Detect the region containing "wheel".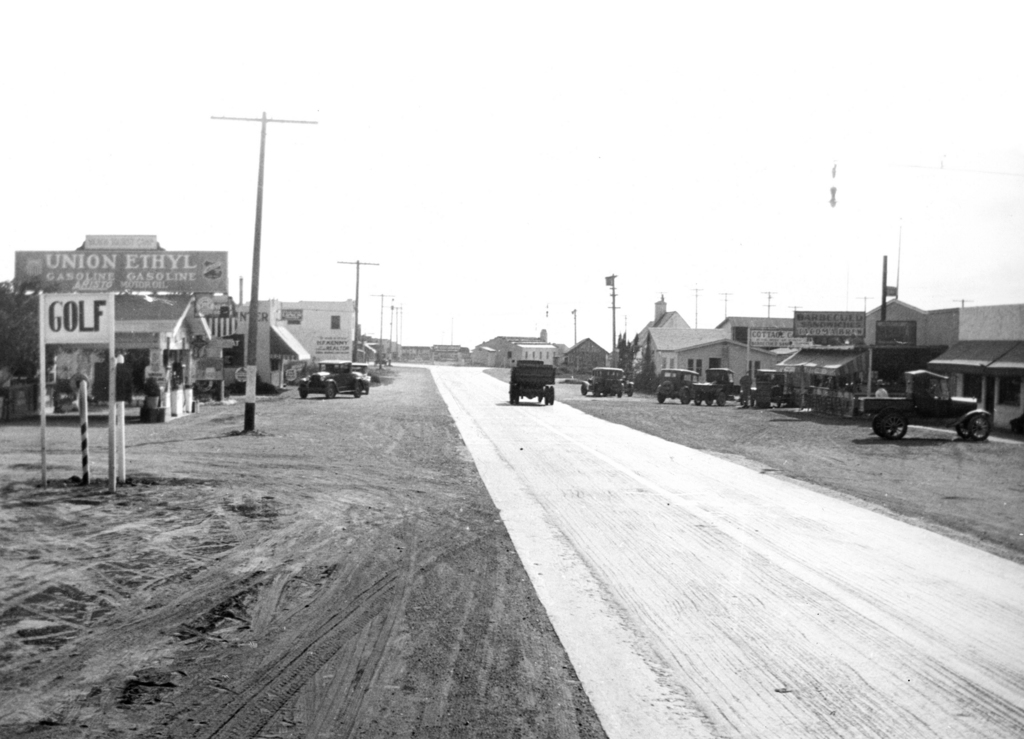
364, 387, 371, 394.
